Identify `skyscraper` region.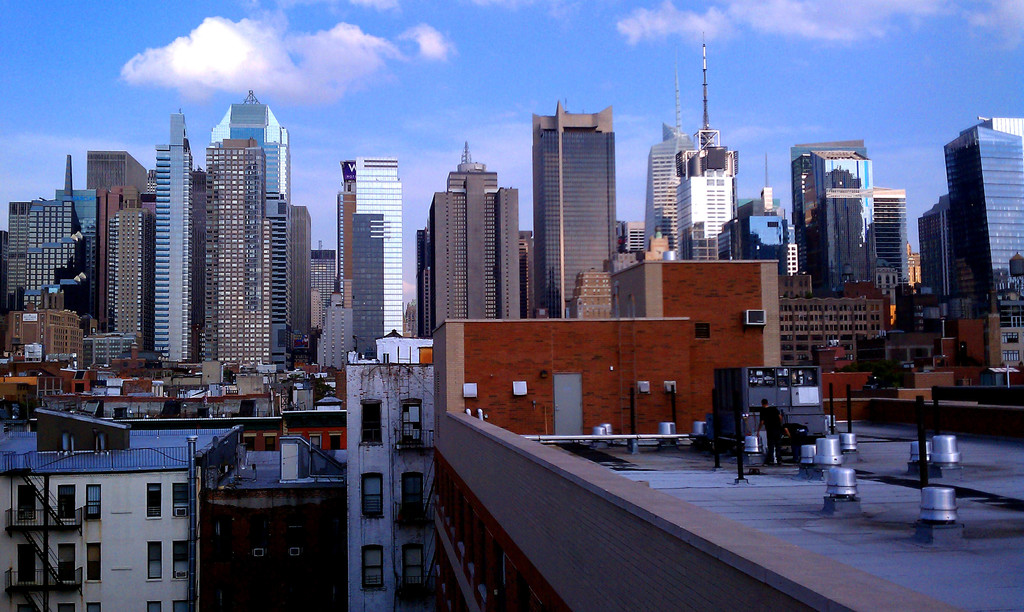
Region: x1=648 y1=25 x2=746 y2=270.
